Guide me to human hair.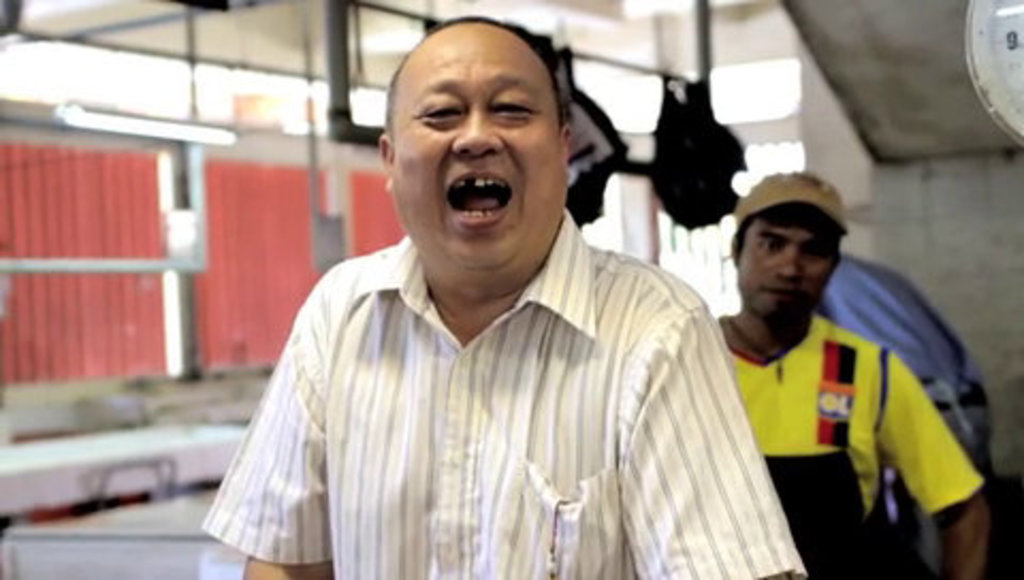
Guidance: 732,198,843,256.
